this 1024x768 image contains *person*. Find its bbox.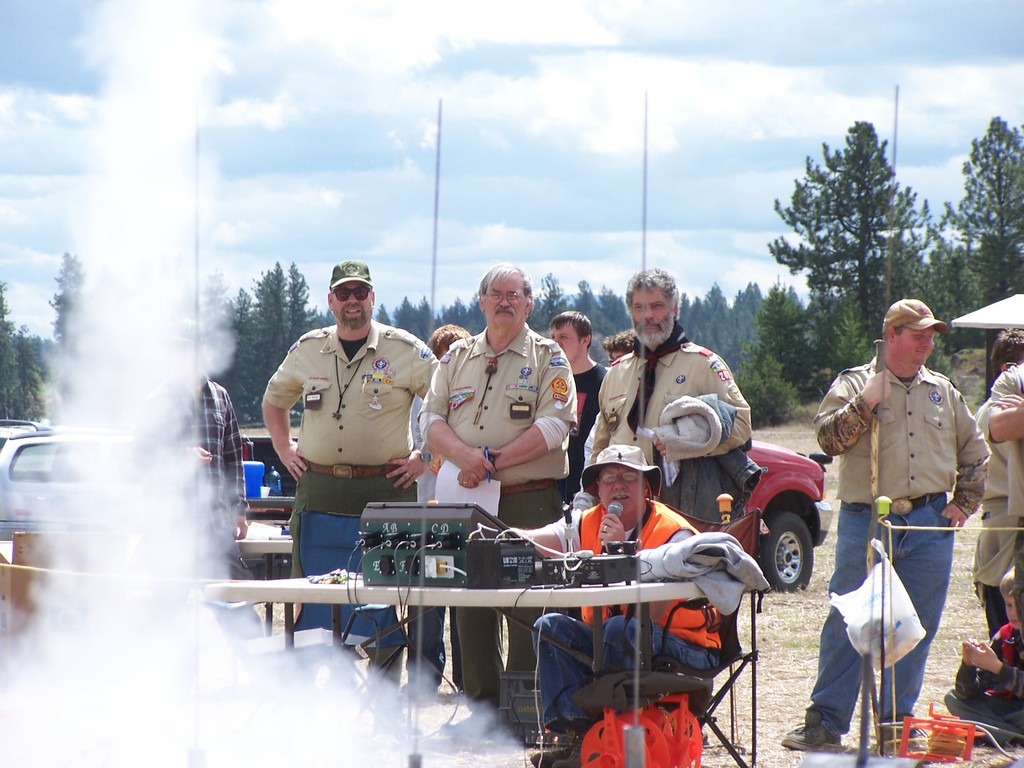
select_region(544, 305, 616, 515).
